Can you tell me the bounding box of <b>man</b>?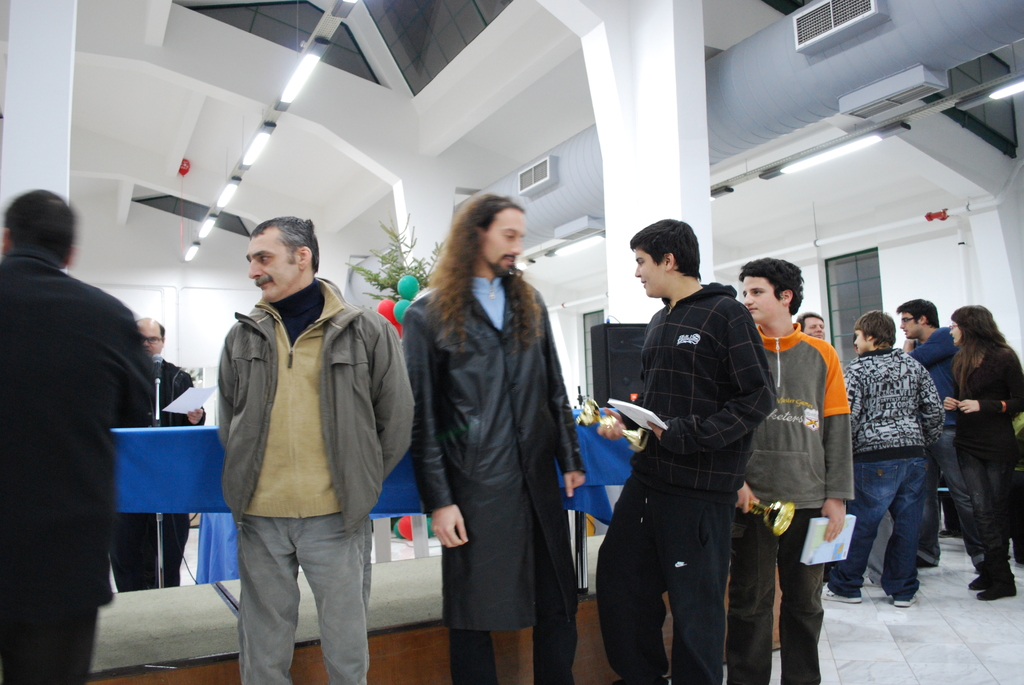
x1=595, y1=218, x2=778, y2=684.
